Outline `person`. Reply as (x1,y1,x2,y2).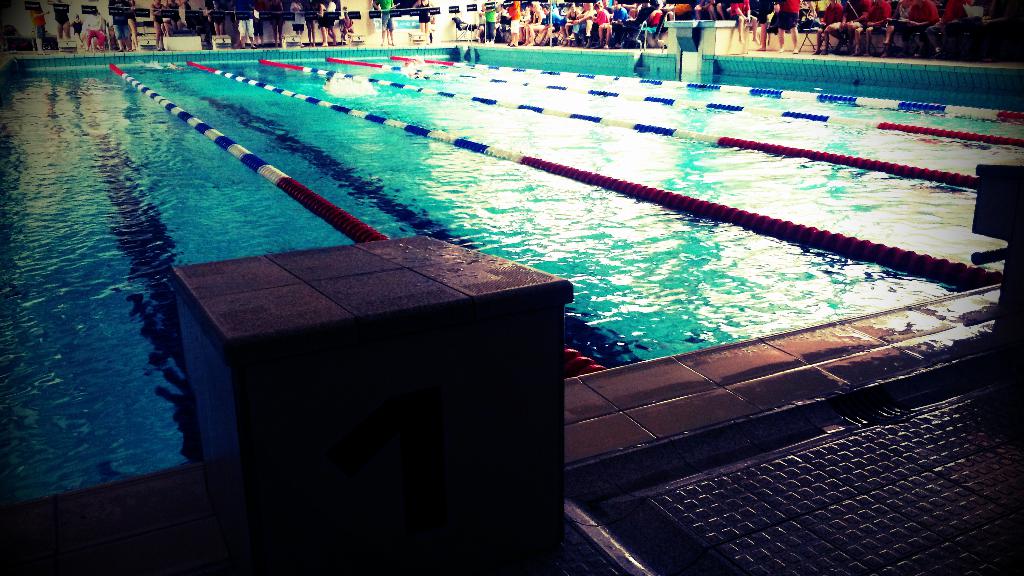
(537,4,561,44).
